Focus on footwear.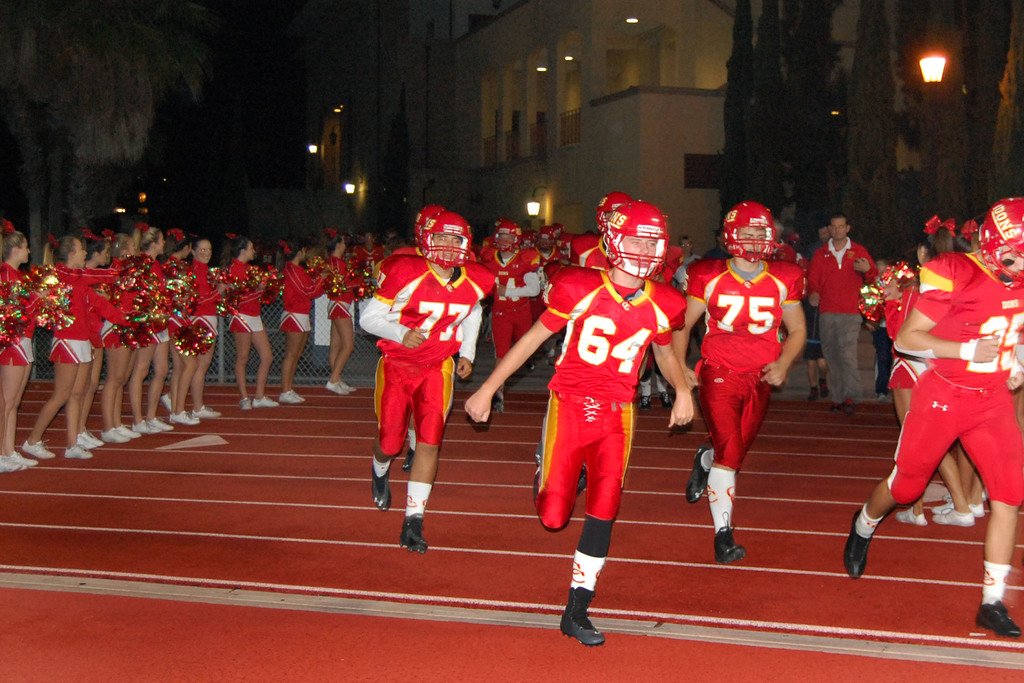
Focused at [23, 444, 53, 460].
